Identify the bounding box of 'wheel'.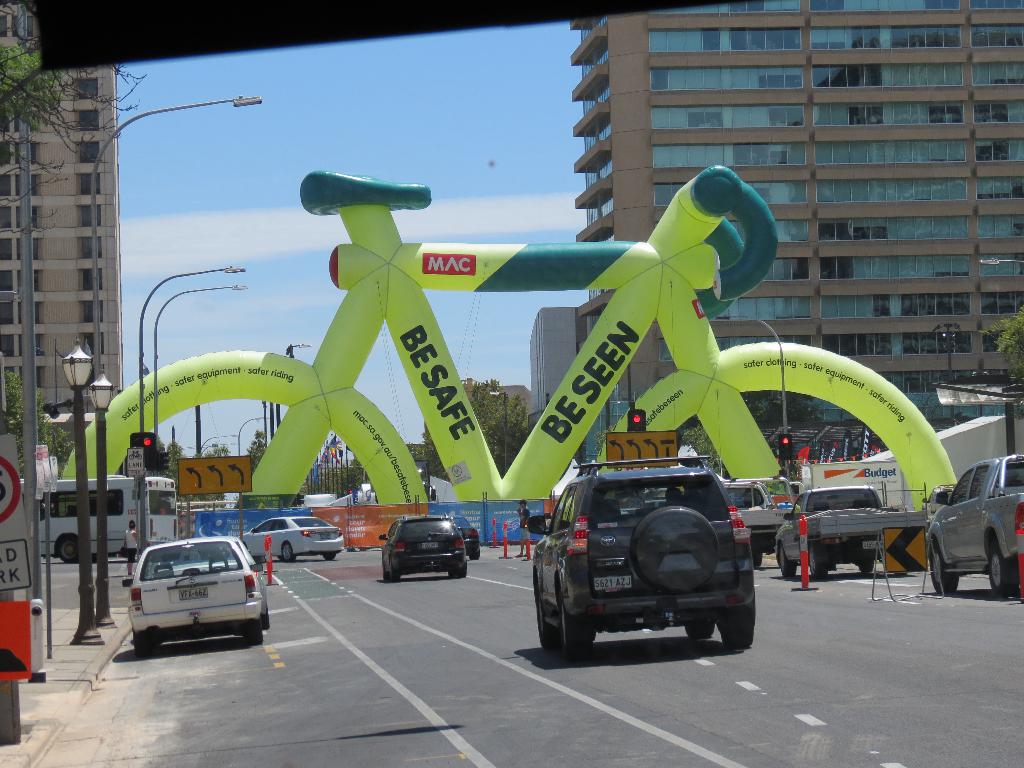
538, 600, 558, 650.
